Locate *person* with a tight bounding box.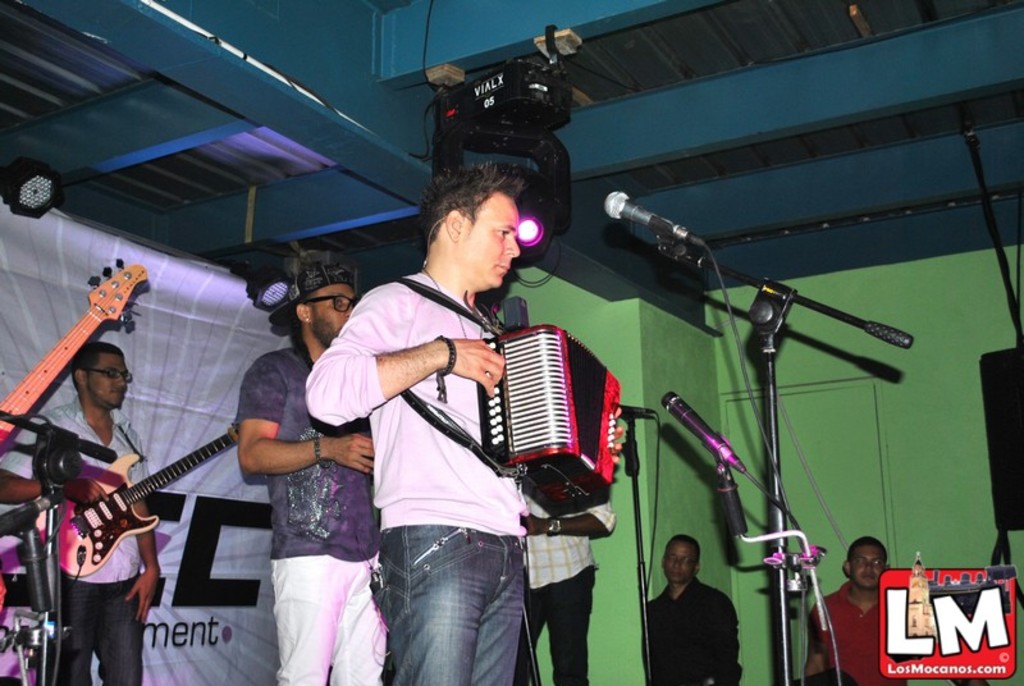
box(0, 340, 164, 685).
